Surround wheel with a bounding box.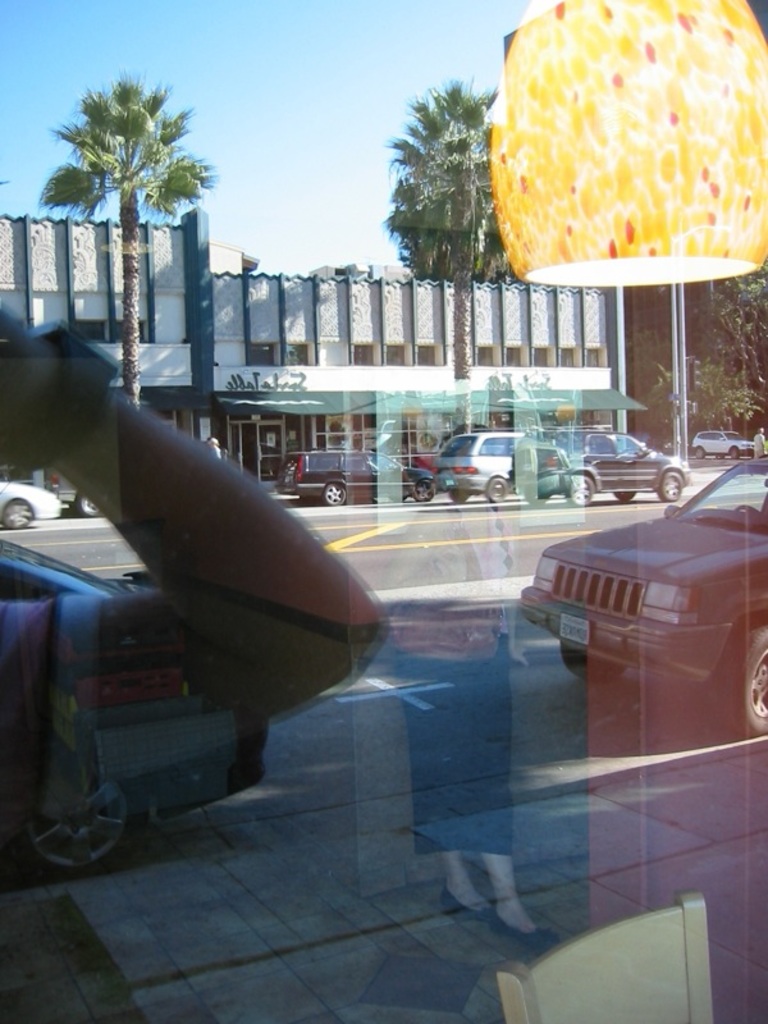
bbox=[488, 479, 507, 504].
